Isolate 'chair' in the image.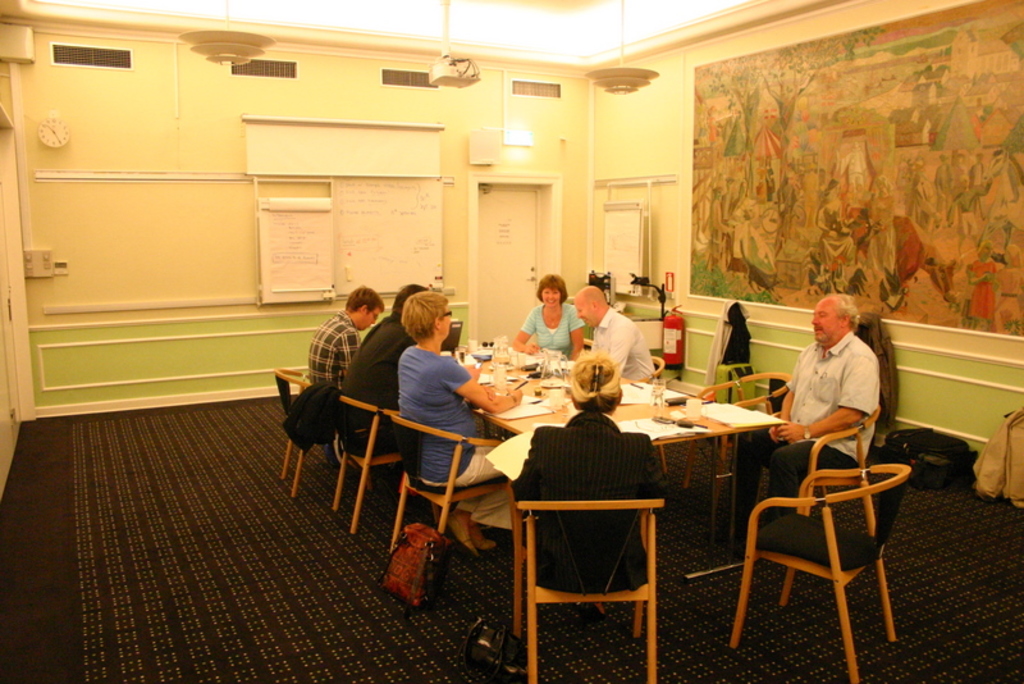
Isolated region: BBox(269, 369, 370, 493).
